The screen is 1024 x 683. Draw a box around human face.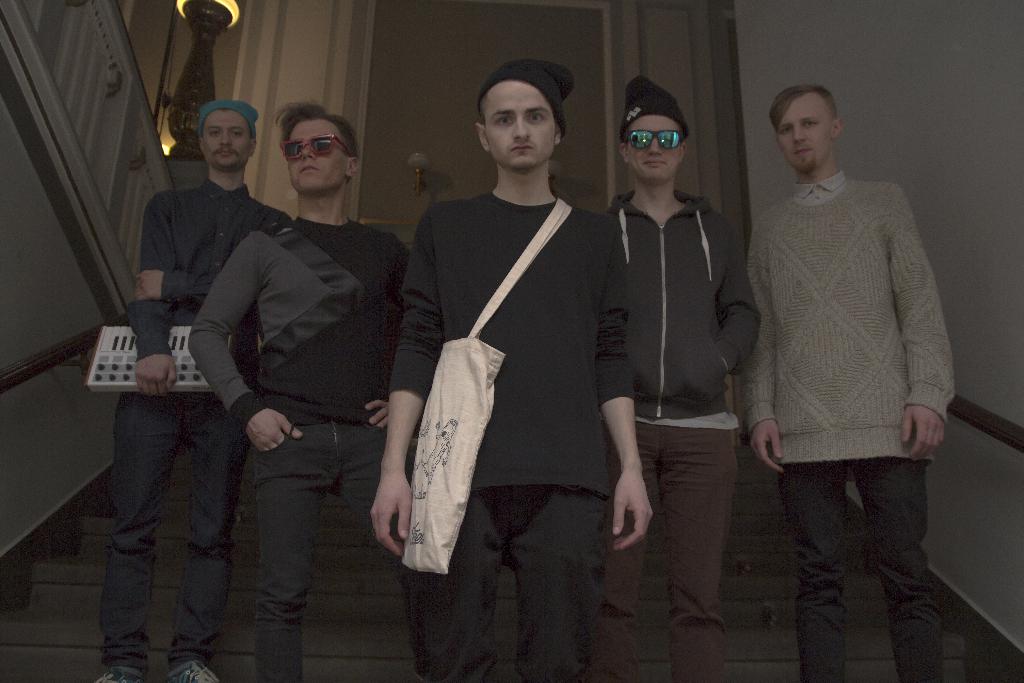
<bbox>197, 105, 253, 170</bbox>.
